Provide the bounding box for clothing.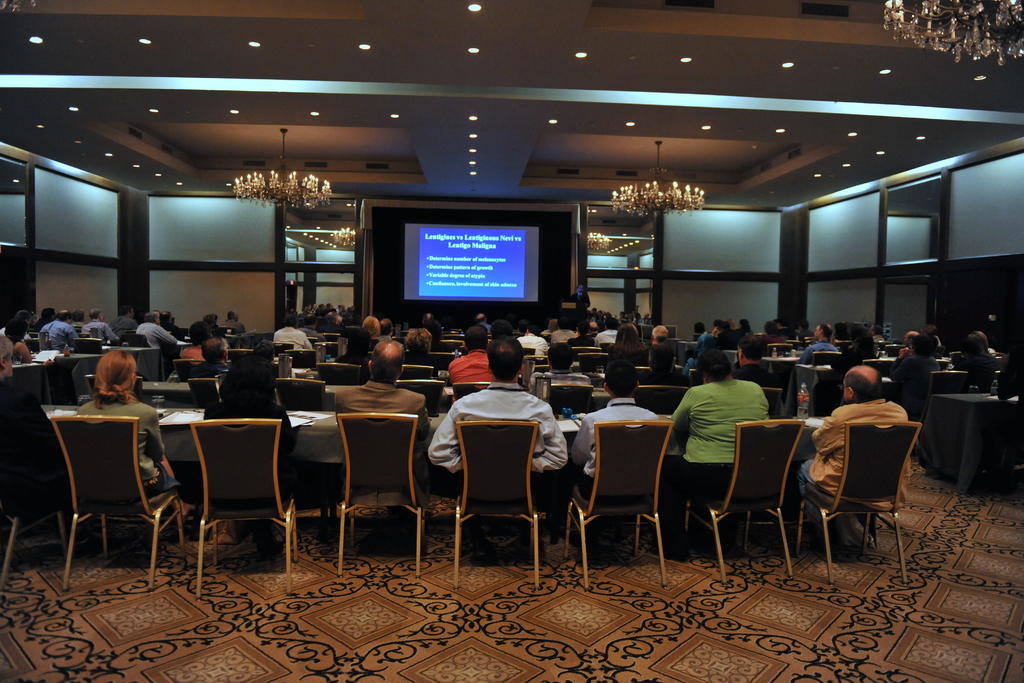
detection(531, 365, 586, 383).
